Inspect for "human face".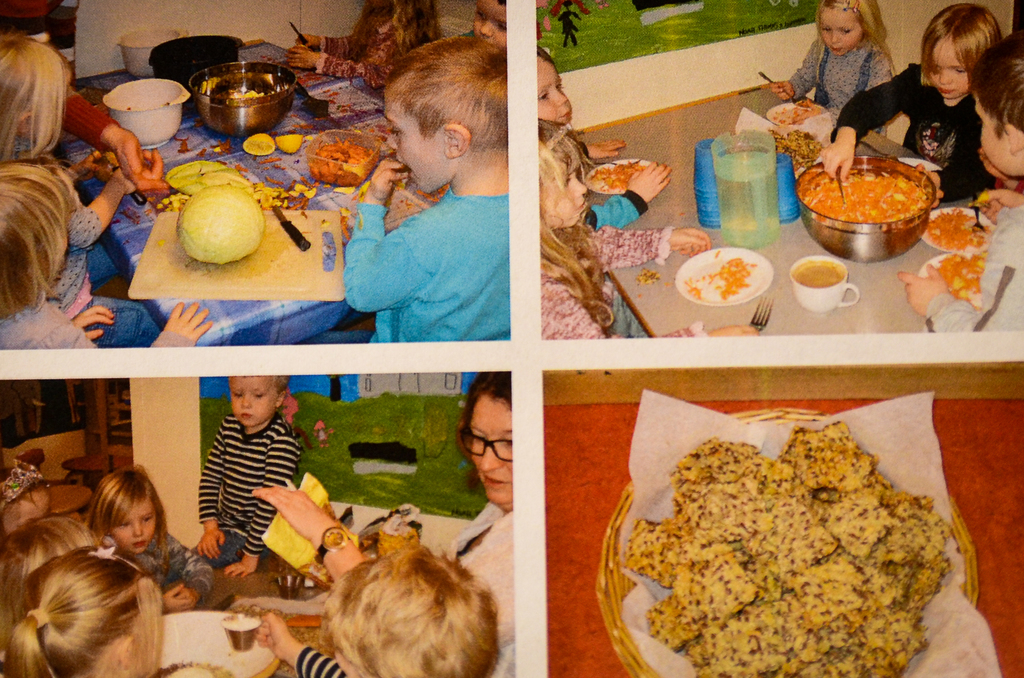
Inspection: pyautogui.locateOnScreen(11, 497, 51, 533).
